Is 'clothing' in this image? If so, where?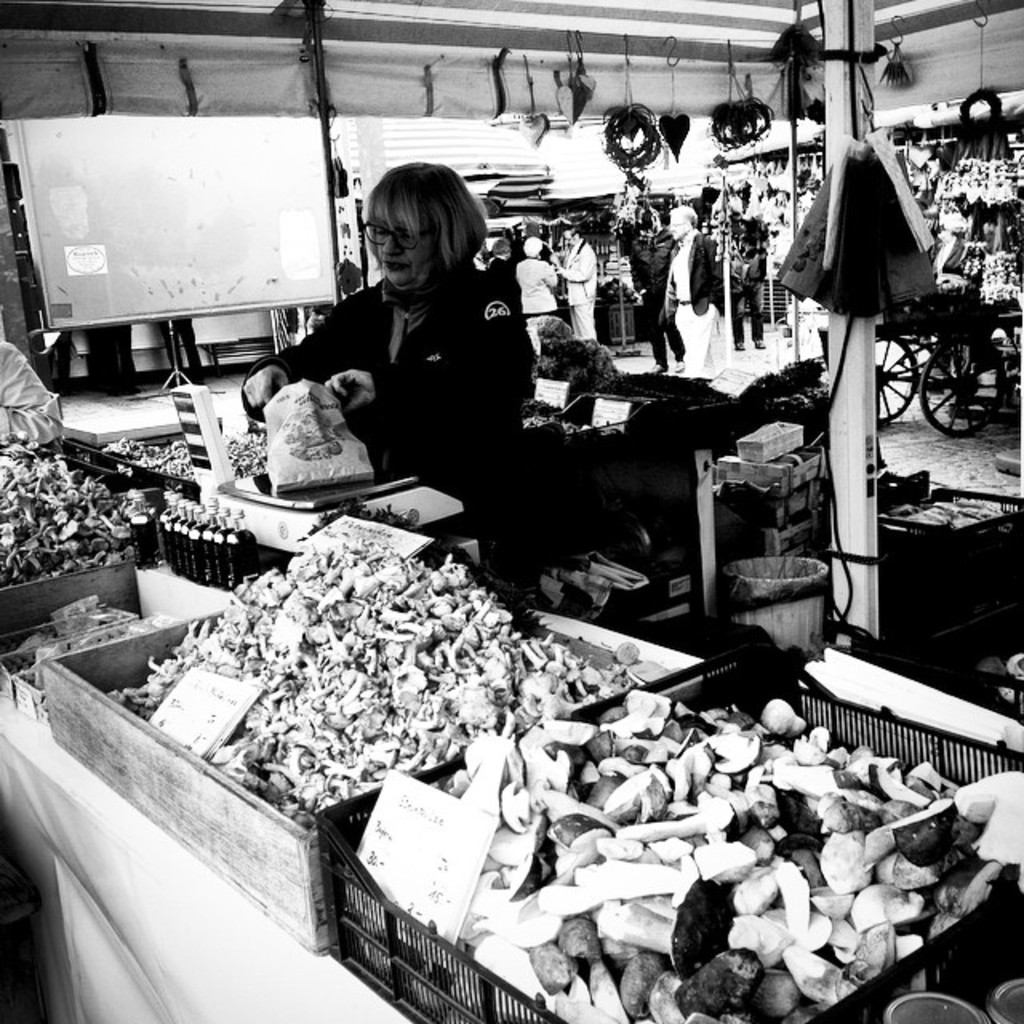
Yes, at 2/344/74/442.
